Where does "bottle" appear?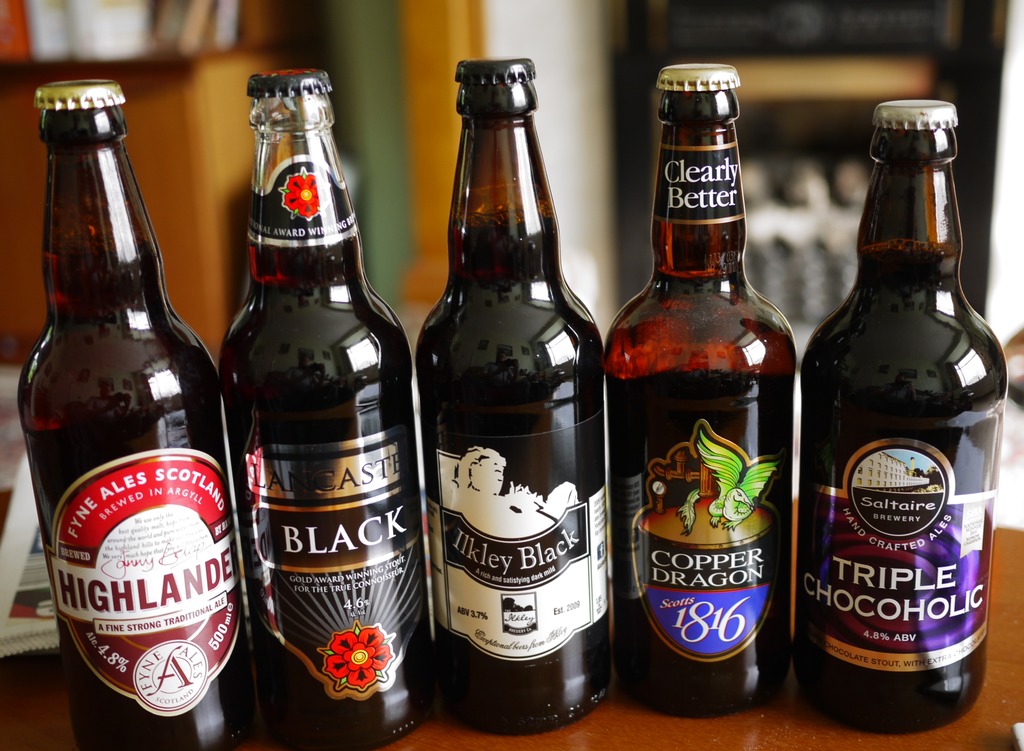
Appears at Rect(233, 56, 453, 739).
